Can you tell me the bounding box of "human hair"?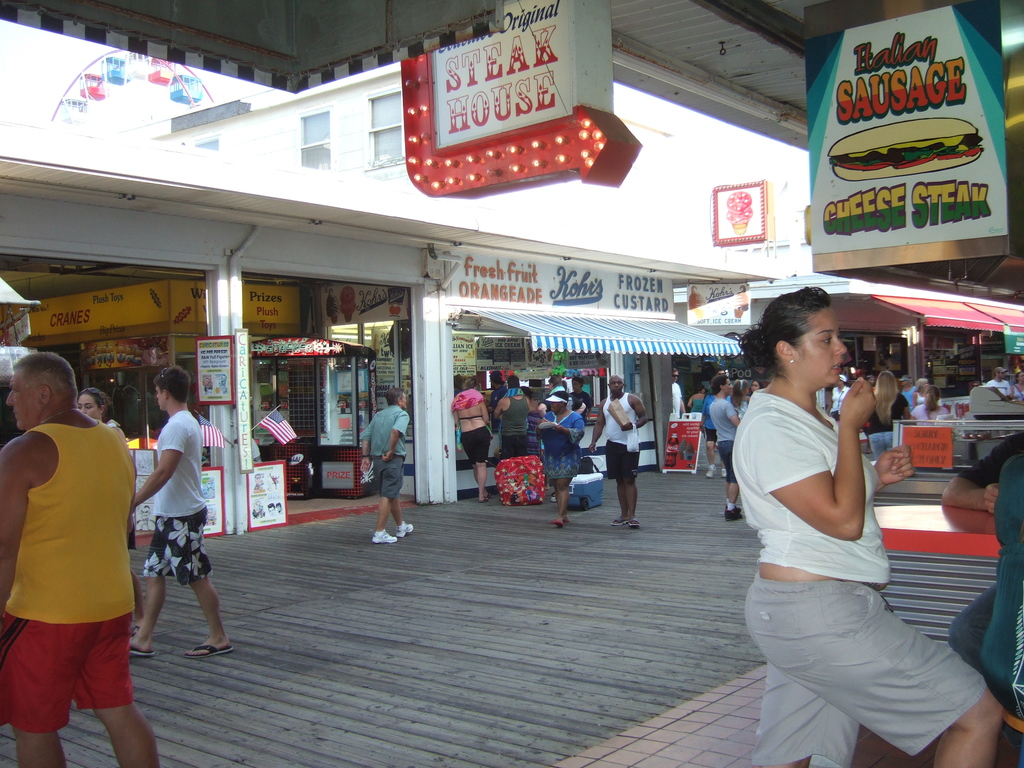
[521,387,540,415].
